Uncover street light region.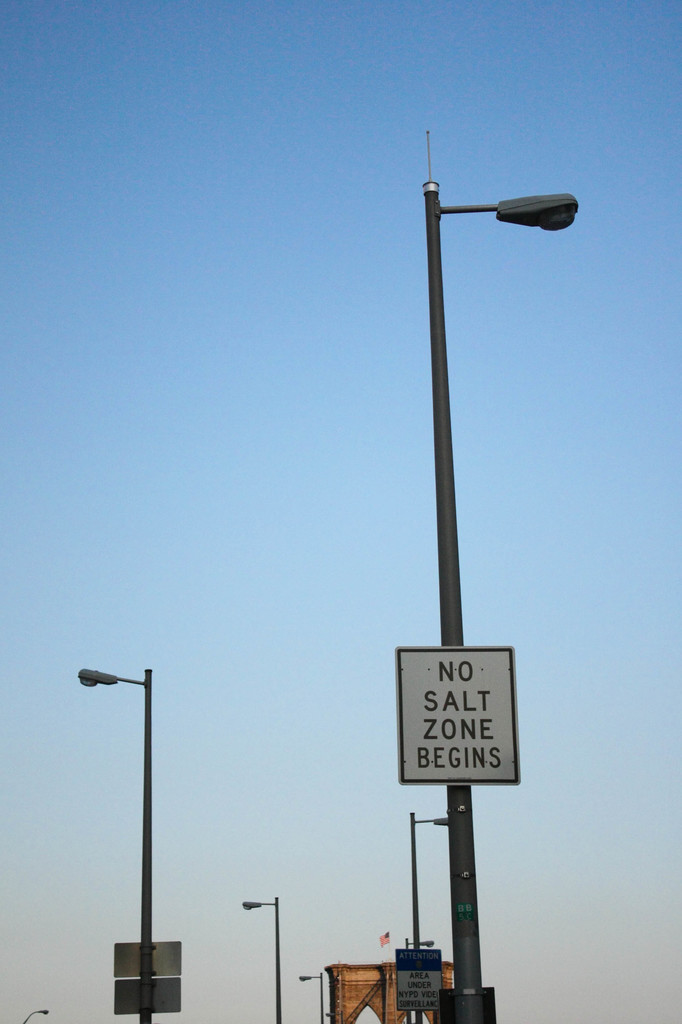
Uncovered: 407 812 461 1023.
